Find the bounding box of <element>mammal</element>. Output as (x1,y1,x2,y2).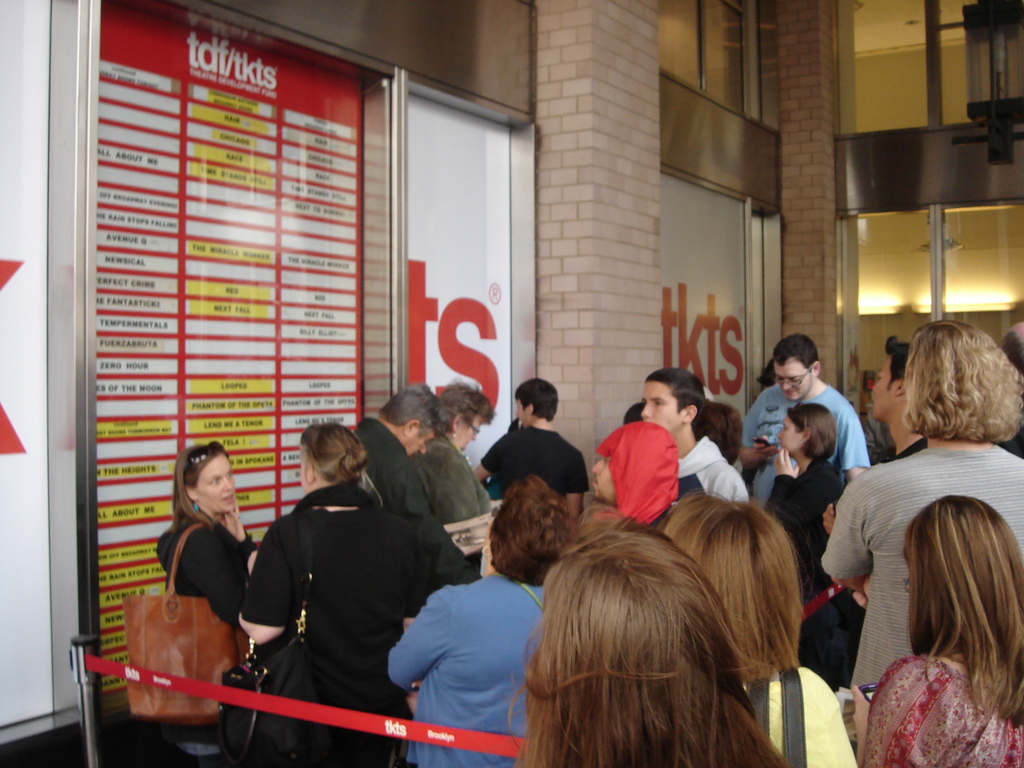
(150,438,260,767).
